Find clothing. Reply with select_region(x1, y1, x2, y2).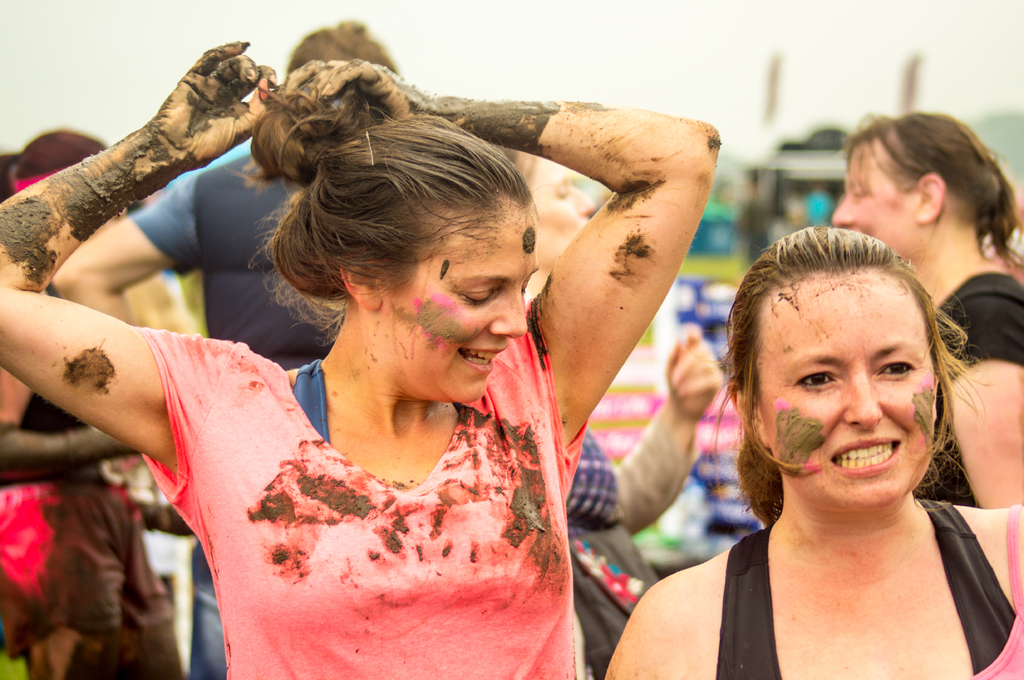
select_region(903, 268, 1023, 509).
